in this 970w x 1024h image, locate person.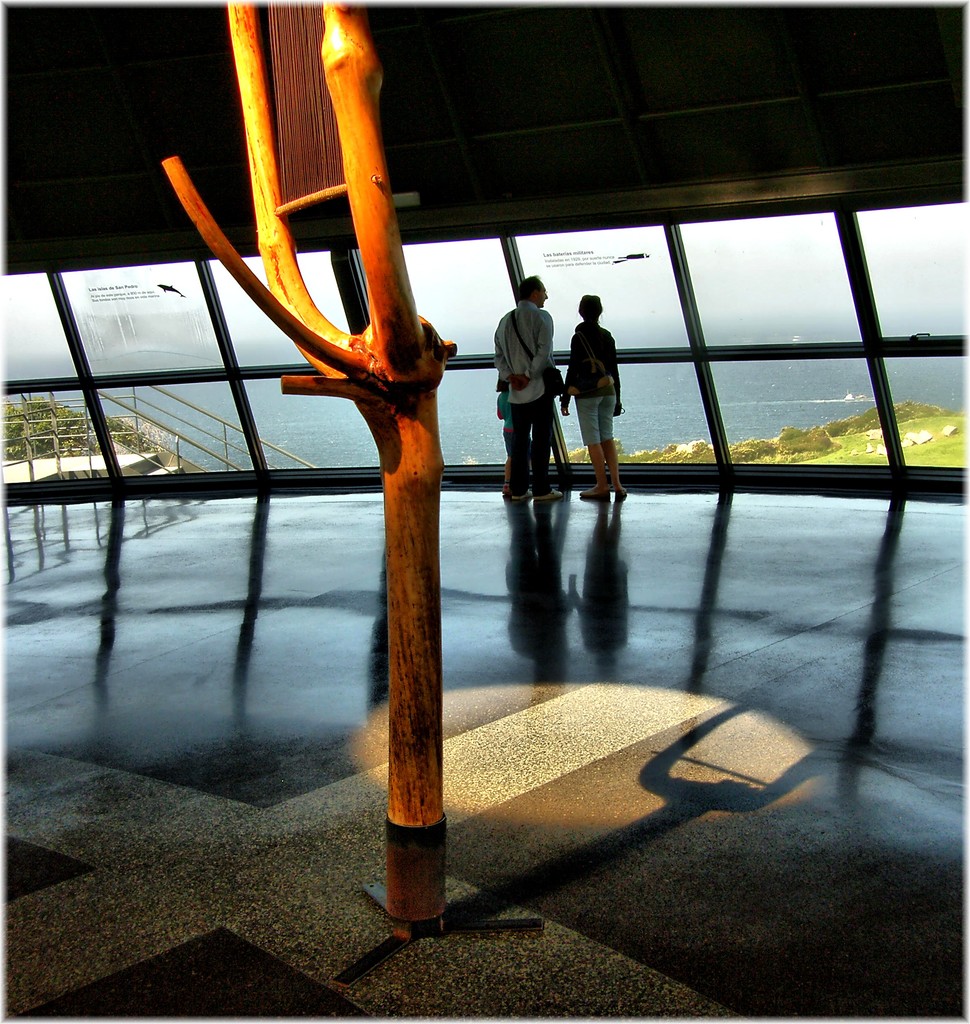
Bounding box: [left=502, top=264, right=583, bottom=493].
